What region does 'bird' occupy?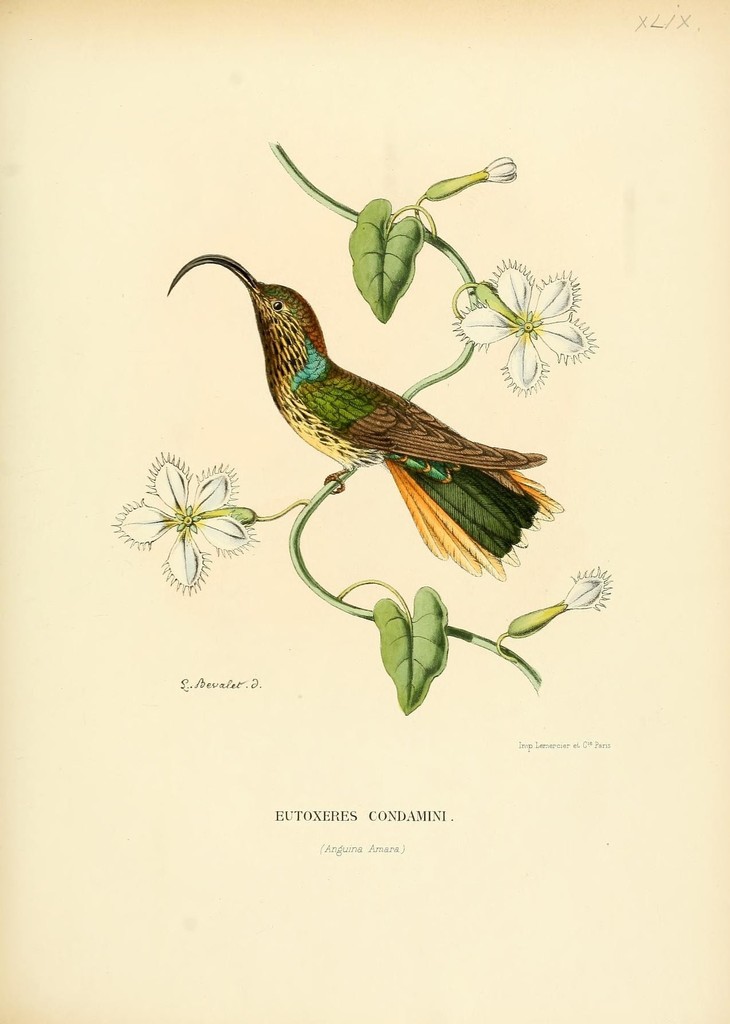
crop(166, 264, 546, 557).
